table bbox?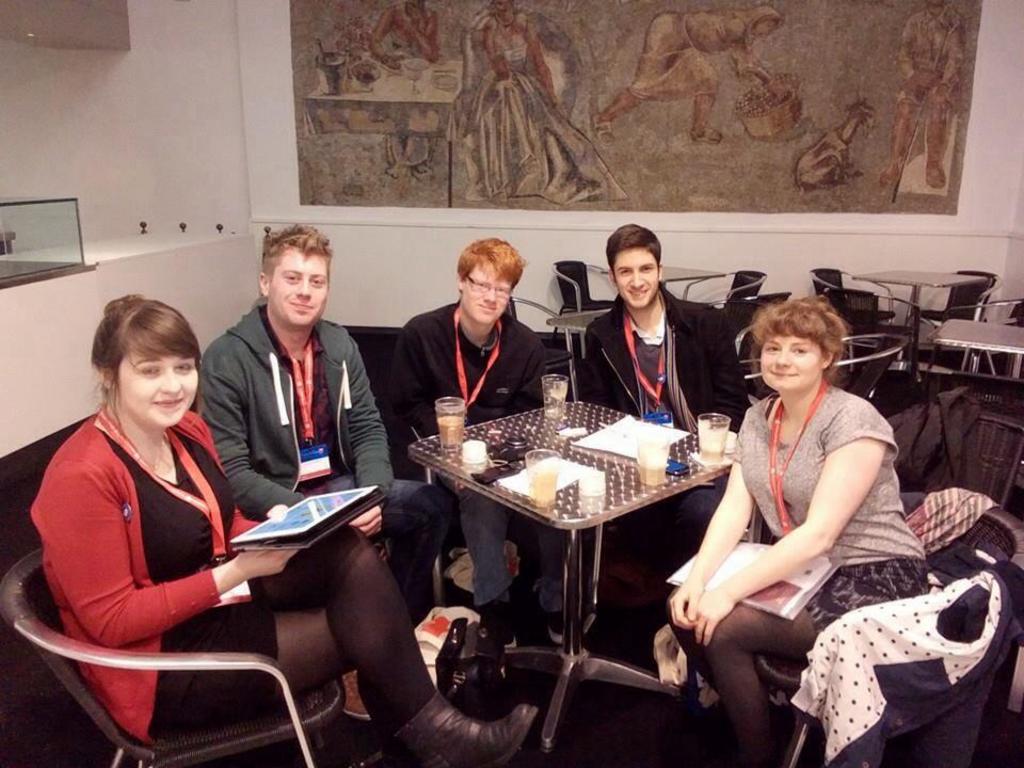
399 389 748 754
